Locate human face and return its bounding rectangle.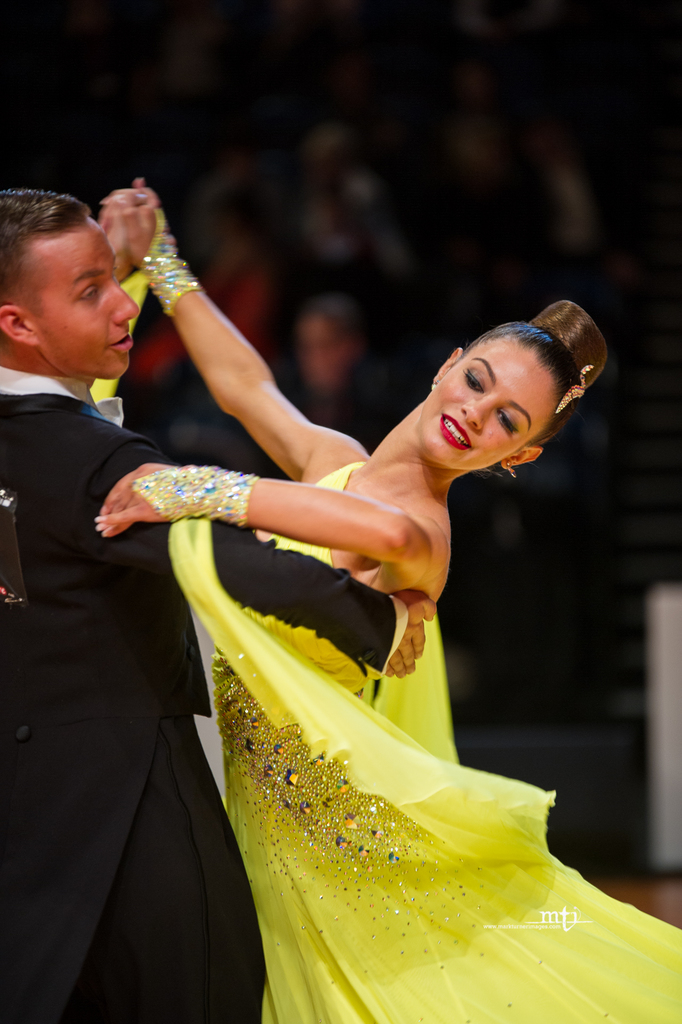
(x1=421, y1=349, x2=550, y2=476).
